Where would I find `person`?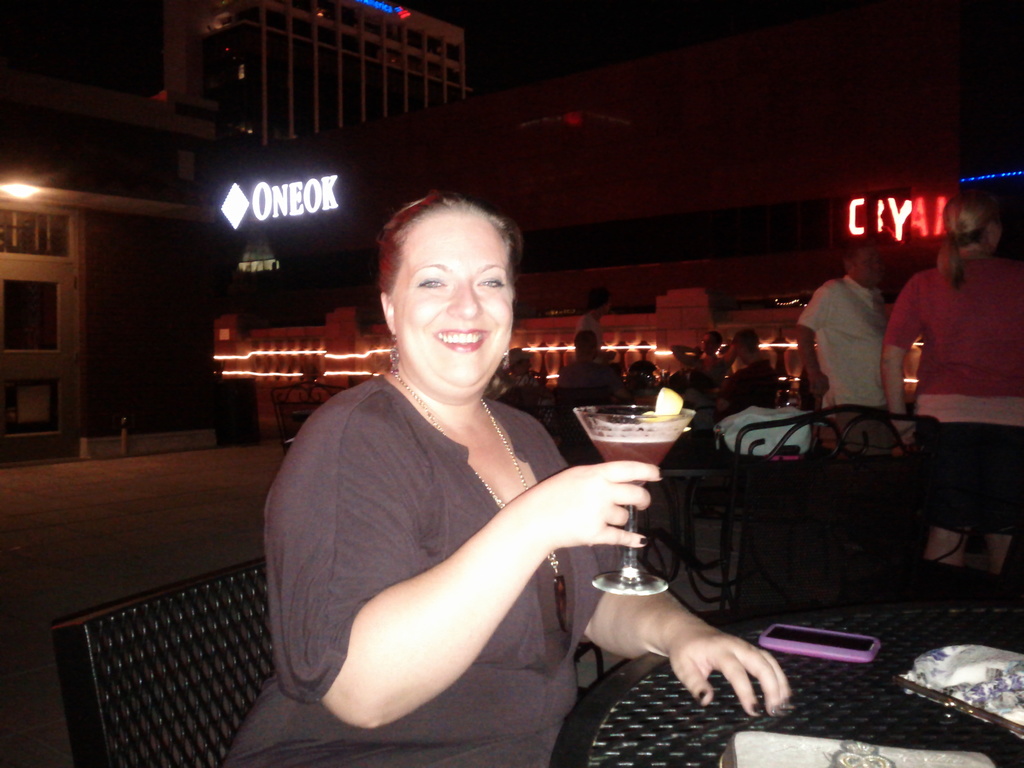
At box(878, 180, 1023, 581).
